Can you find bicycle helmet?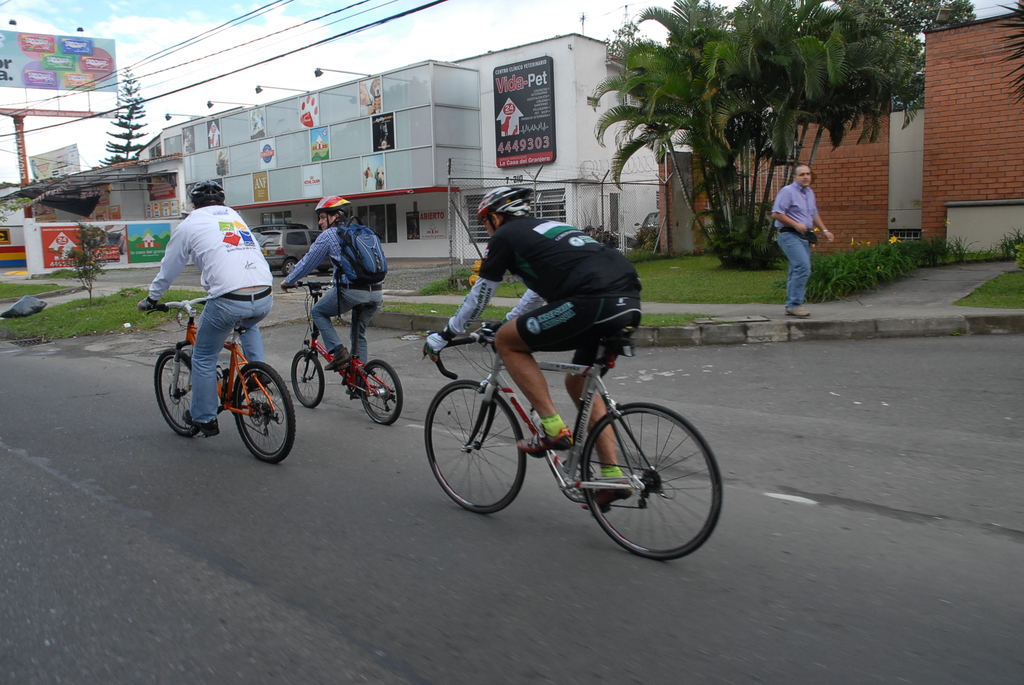
Yes, bounding box: [316,196,351,223].
